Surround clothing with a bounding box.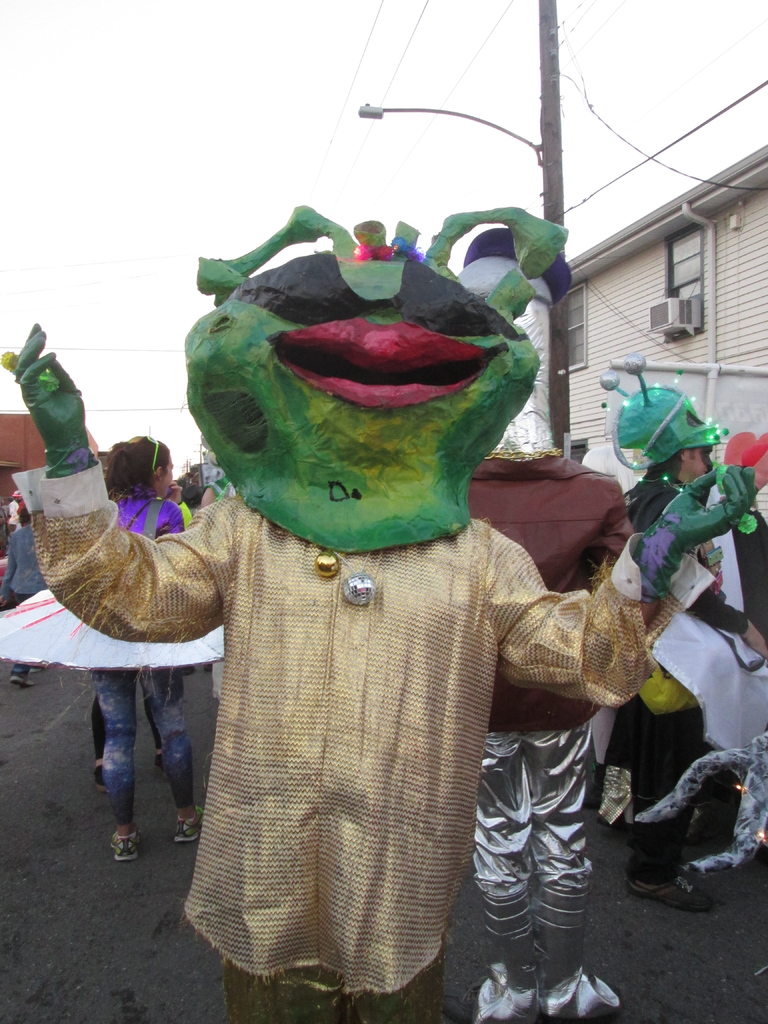
bbox=[603, 472, 767, 885].
